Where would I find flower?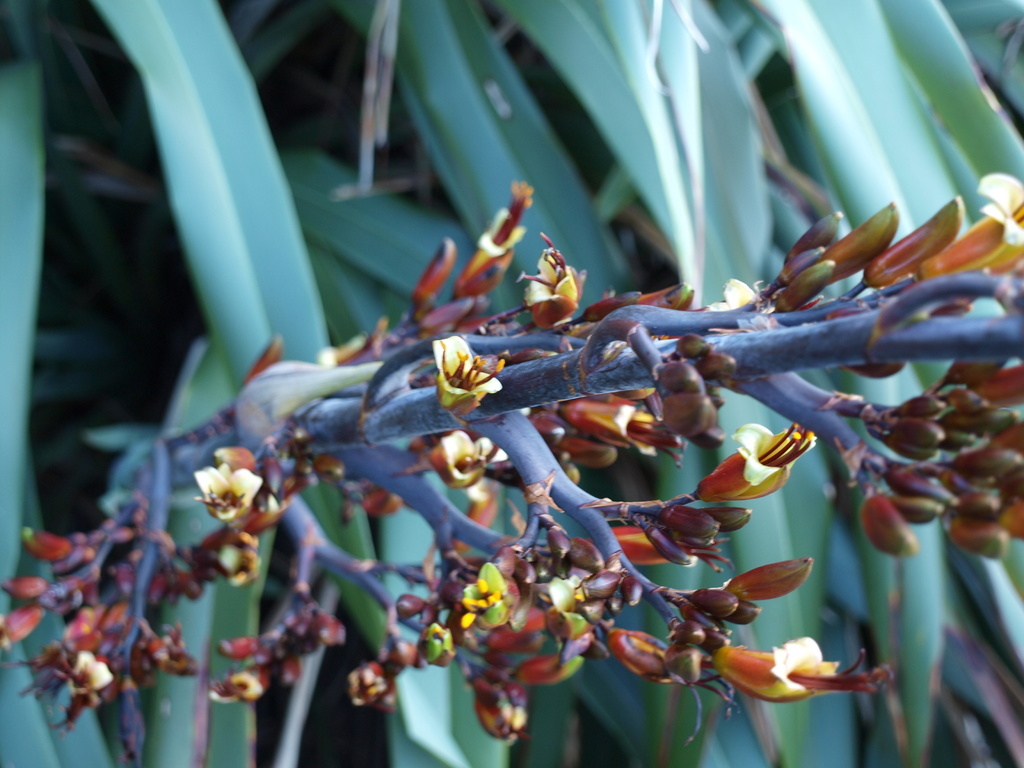
At 709:637:892:705.
